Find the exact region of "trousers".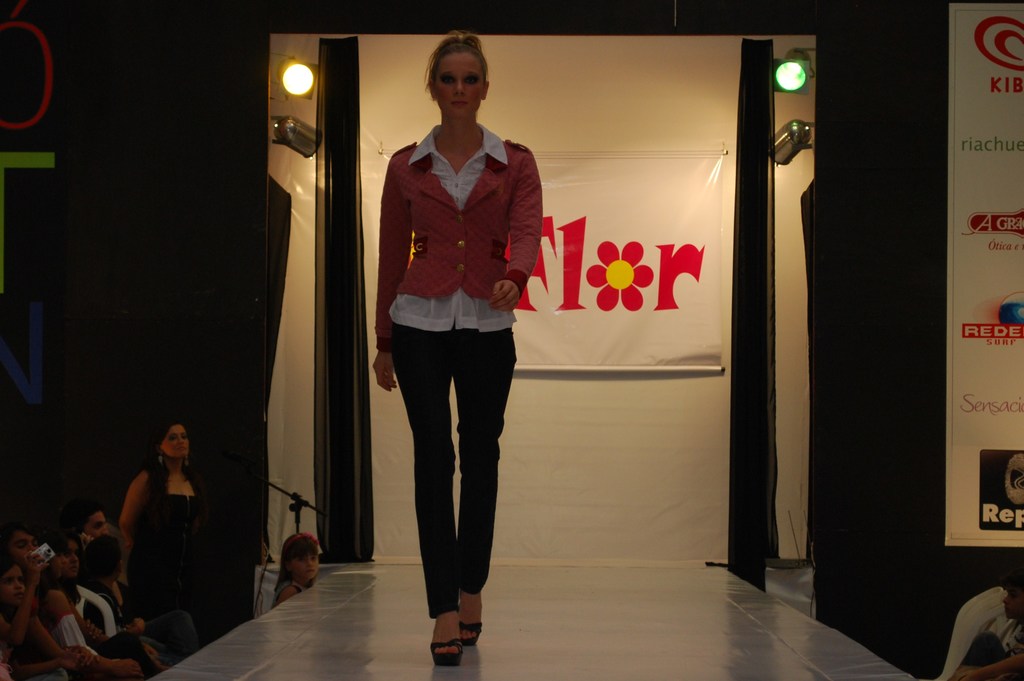
Exact region: left=392, top=325, right=511, bottom=625.
